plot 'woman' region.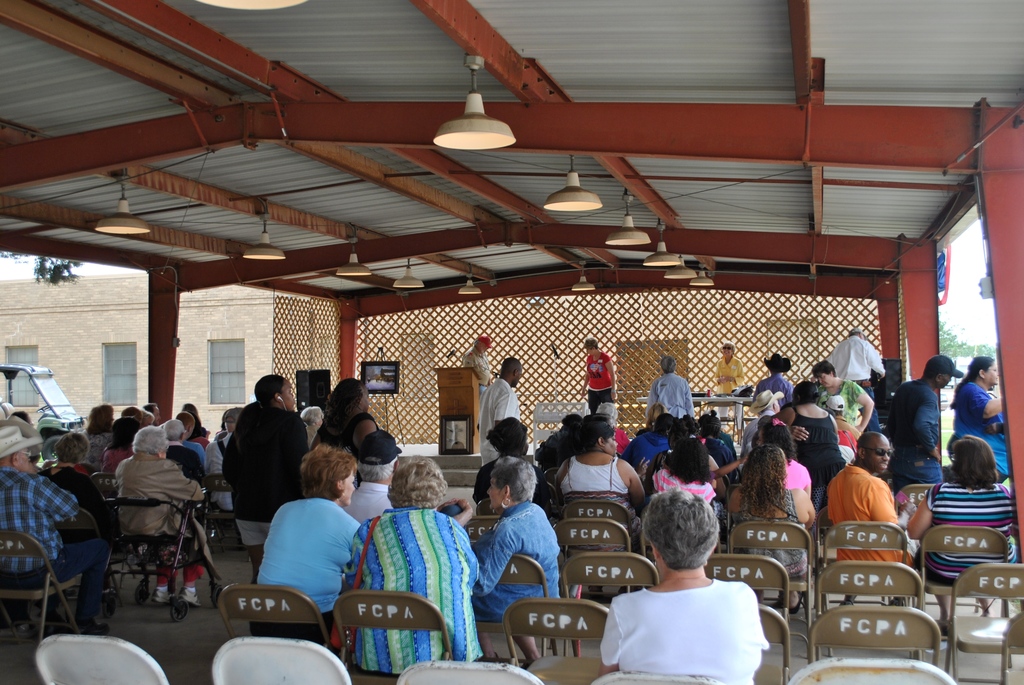
Plotted at crop(756, 417, 811, 493).
